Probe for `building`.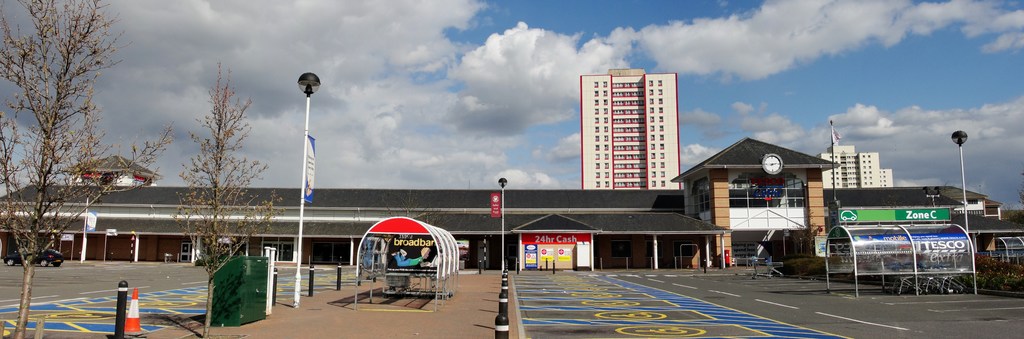
Probe result: left=820, top=145, right=893, bottom=189.
